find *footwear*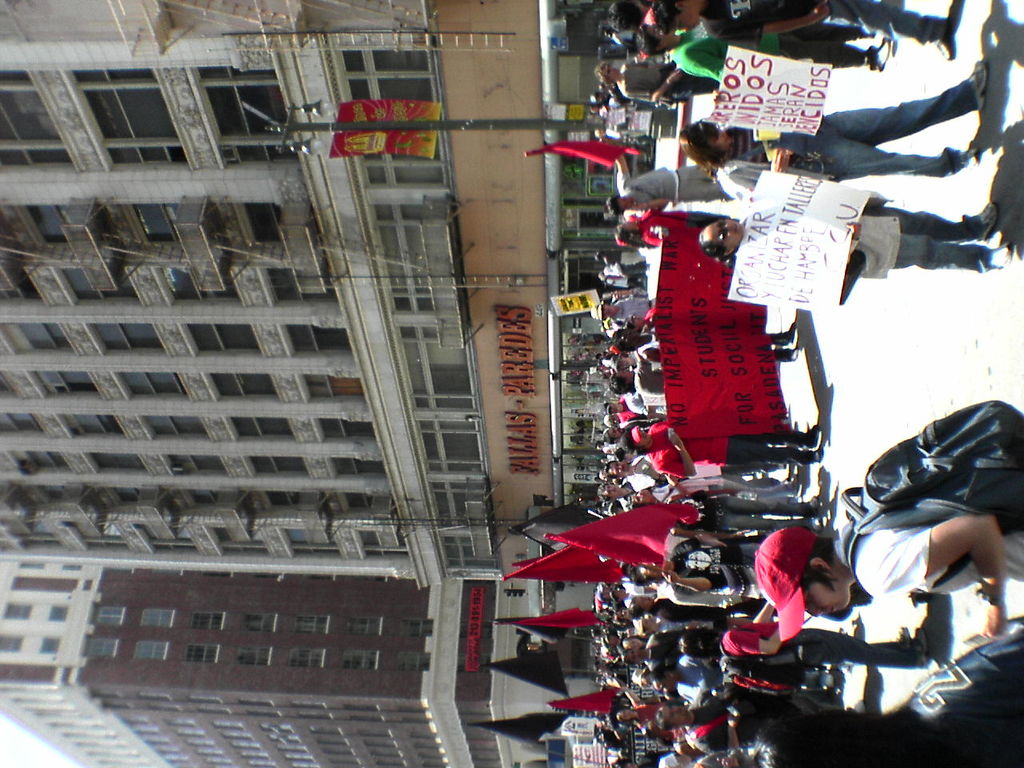
crop(989, 242, 1014, 275)
